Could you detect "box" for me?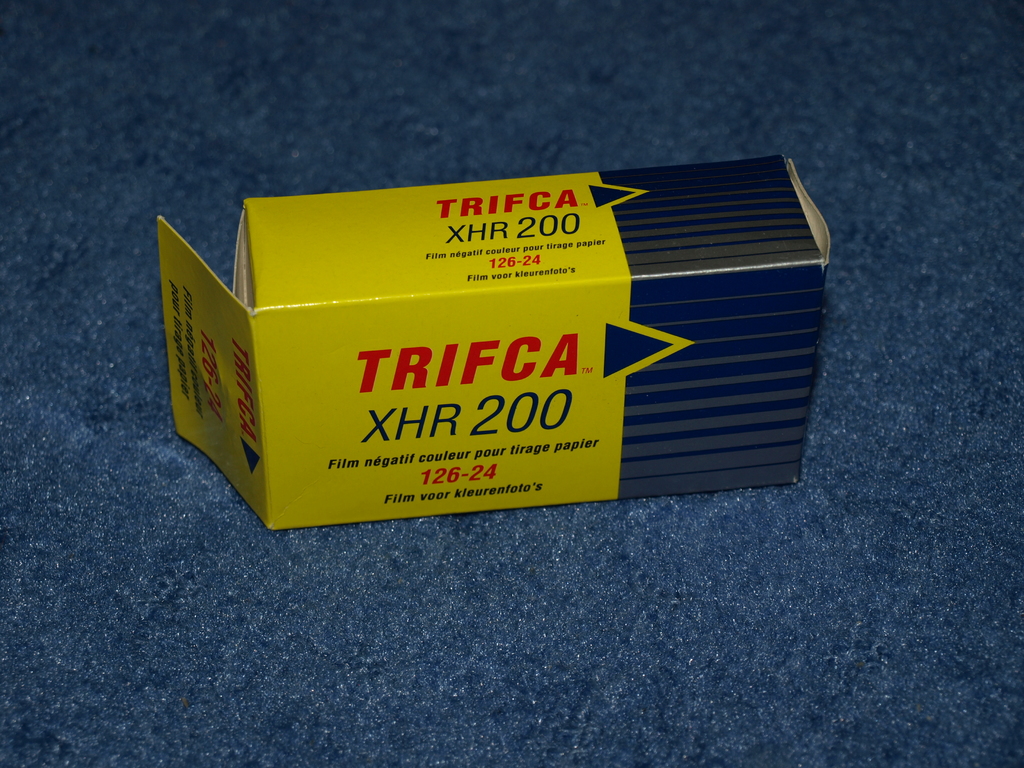
Detection result: (157,154,831,531).
